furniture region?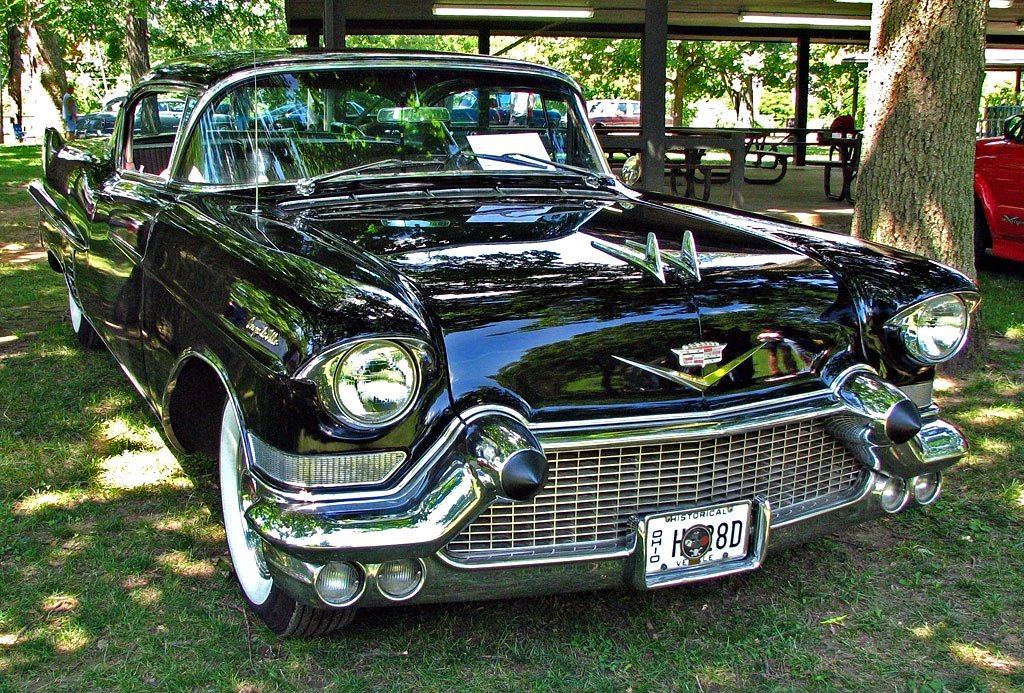
(669, 128, 794, 183)
